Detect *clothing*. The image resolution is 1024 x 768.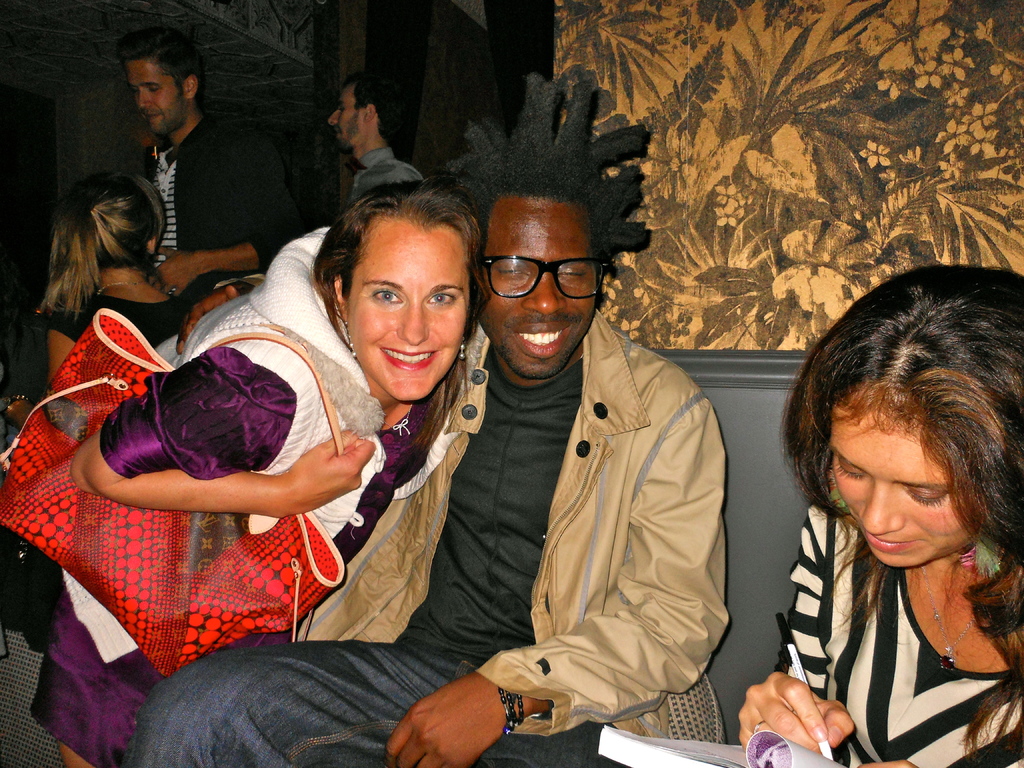
box(774, 493, 1023, 767).
